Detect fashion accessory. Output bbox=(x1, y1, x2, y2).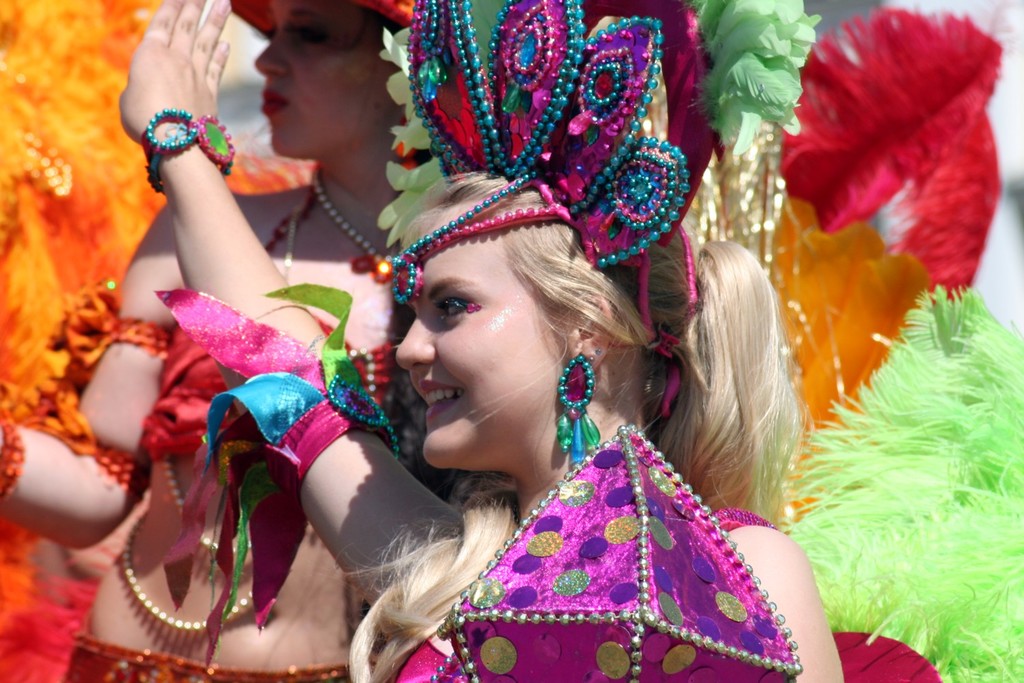
bbox=(382, 0, 687, 305).
